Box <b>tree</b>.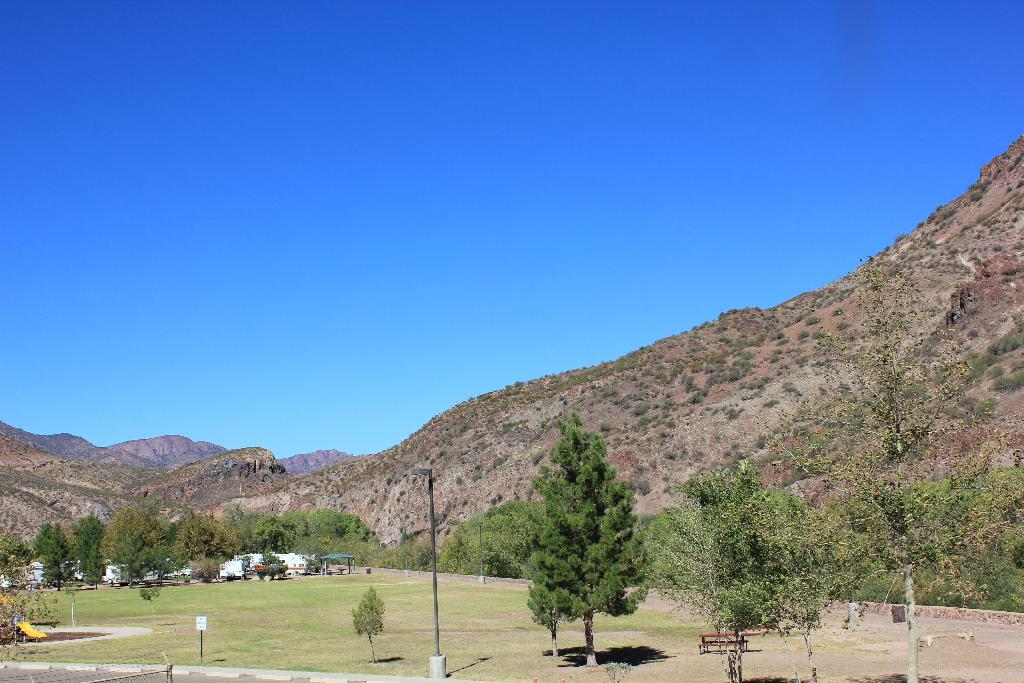
(65, 507, 125, 598).
